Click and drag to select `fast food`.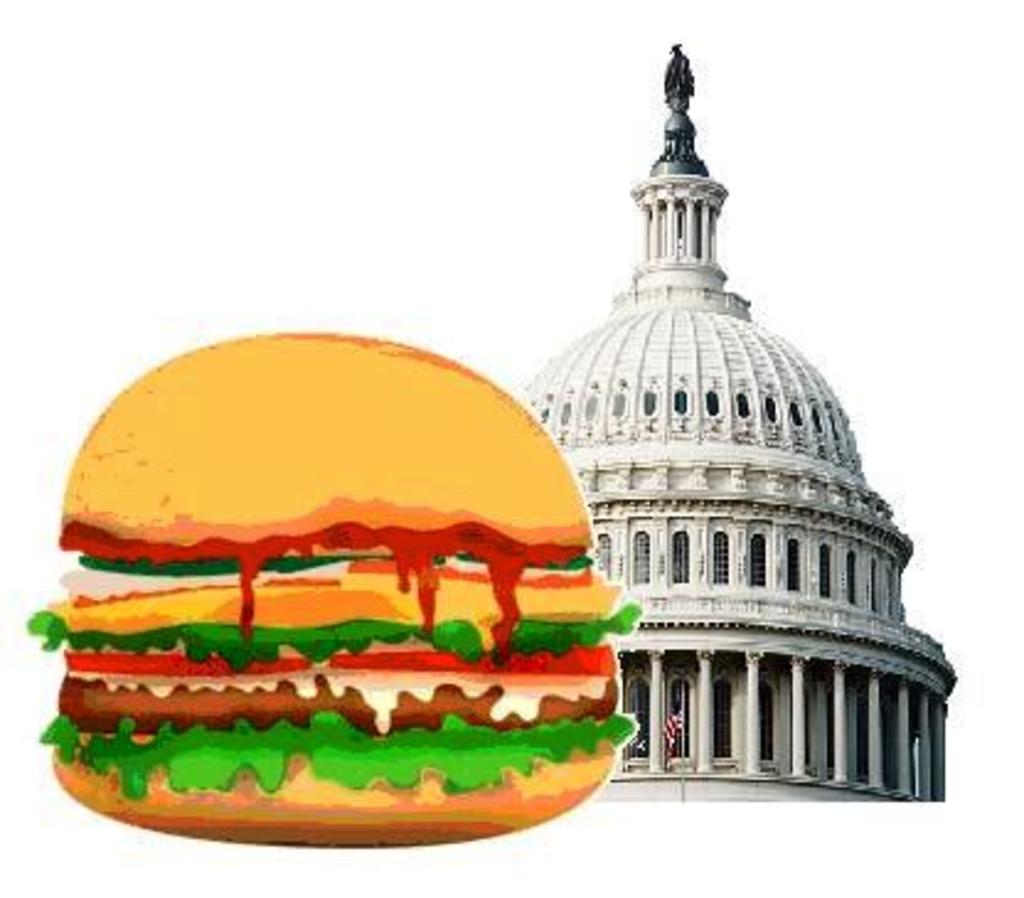
Selection: region(42, 362, 608, 812).
